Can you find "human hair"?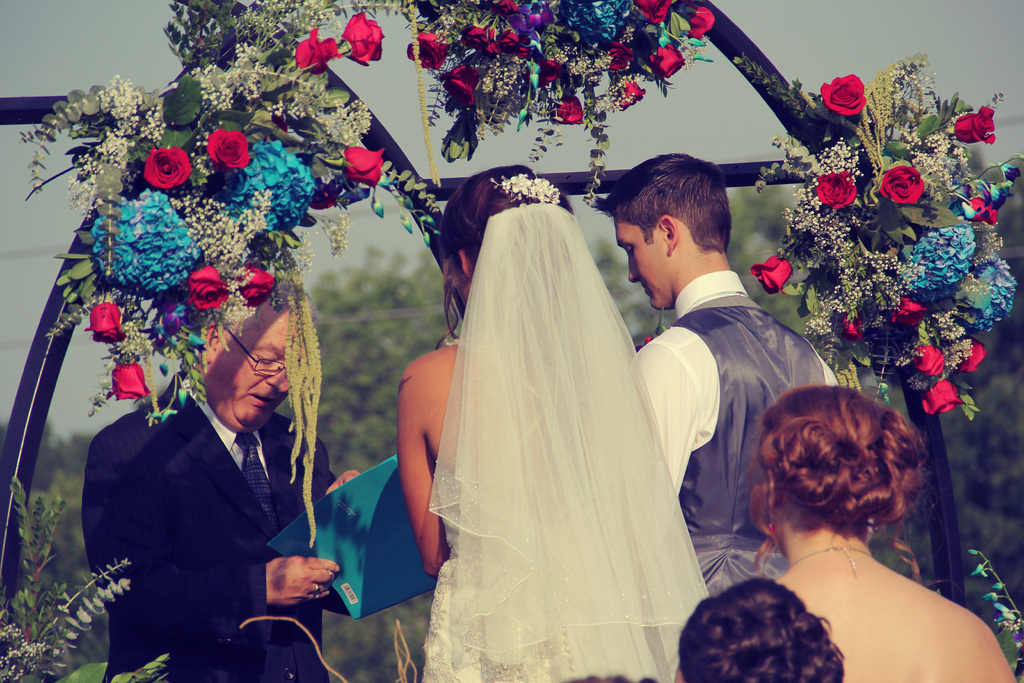
Yes, bounding box: region(436, 163, 575, 355).
